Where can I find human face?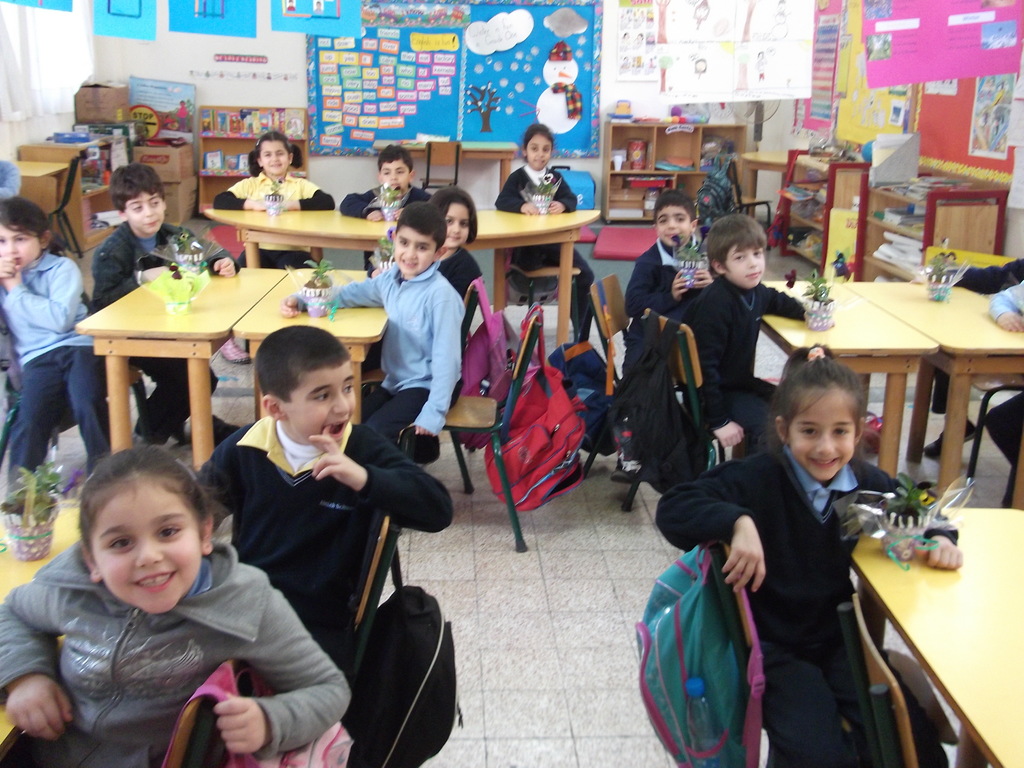
You can find it at {"x1": 404, "y1": 229, "x2": 441, "y2": 277}.
